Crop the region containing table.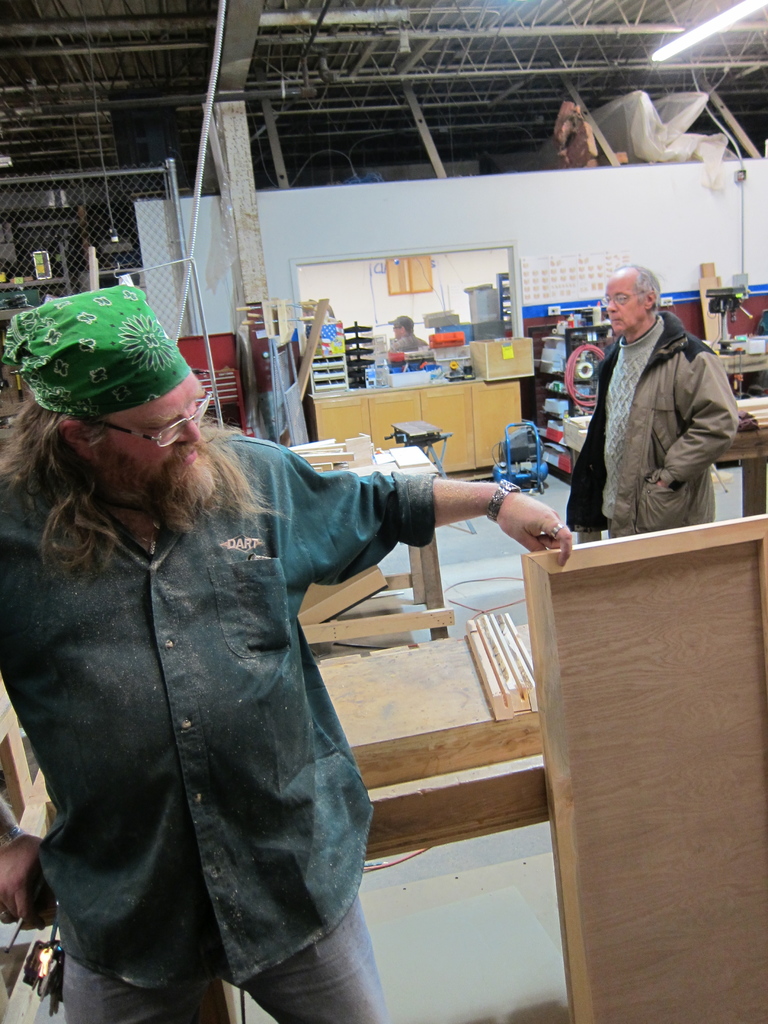
Crop region: <region>303, 620, 534, 882</region>.
